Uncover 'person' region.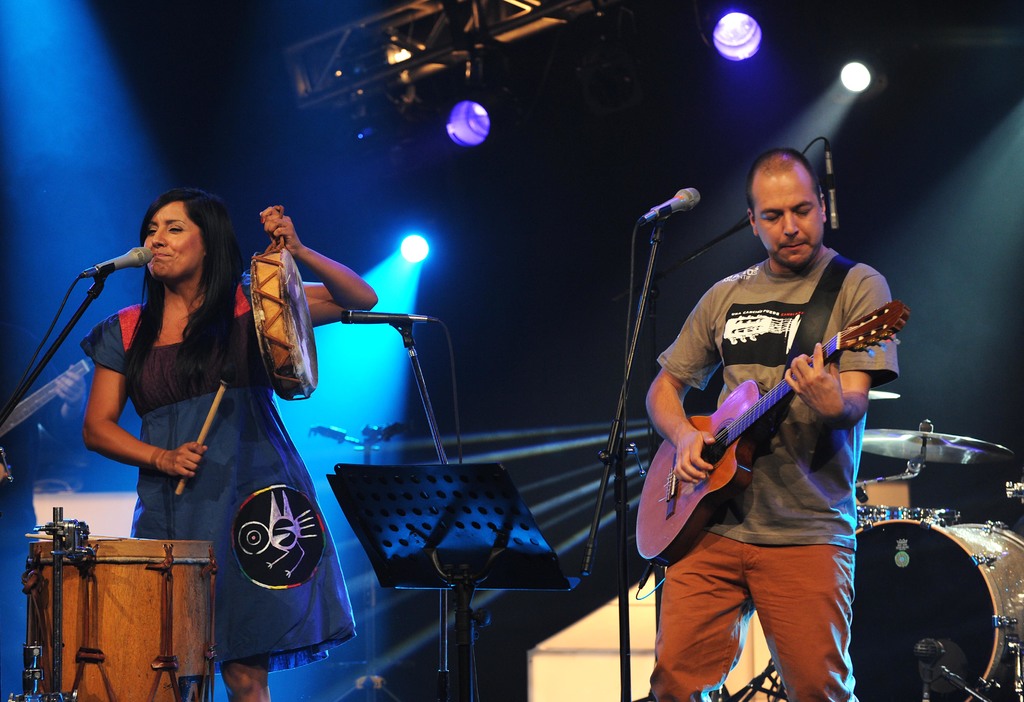
Uncovered: [653, 136, 891, 684].
